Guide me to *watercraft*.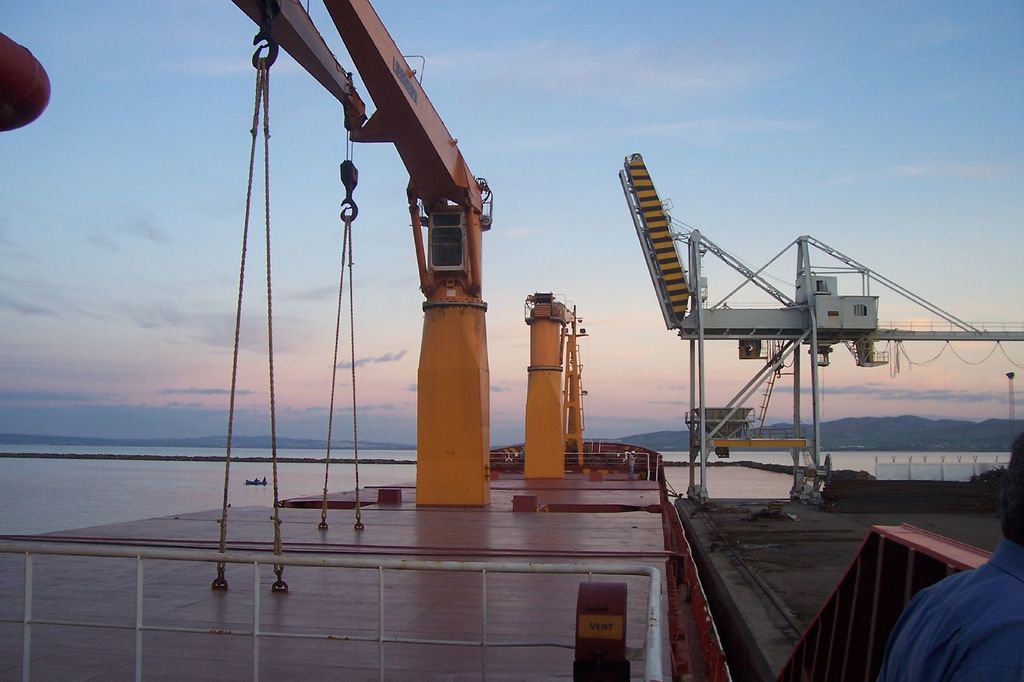
Guidance: (x1=0, y1=0, x2=731, y2=681).
